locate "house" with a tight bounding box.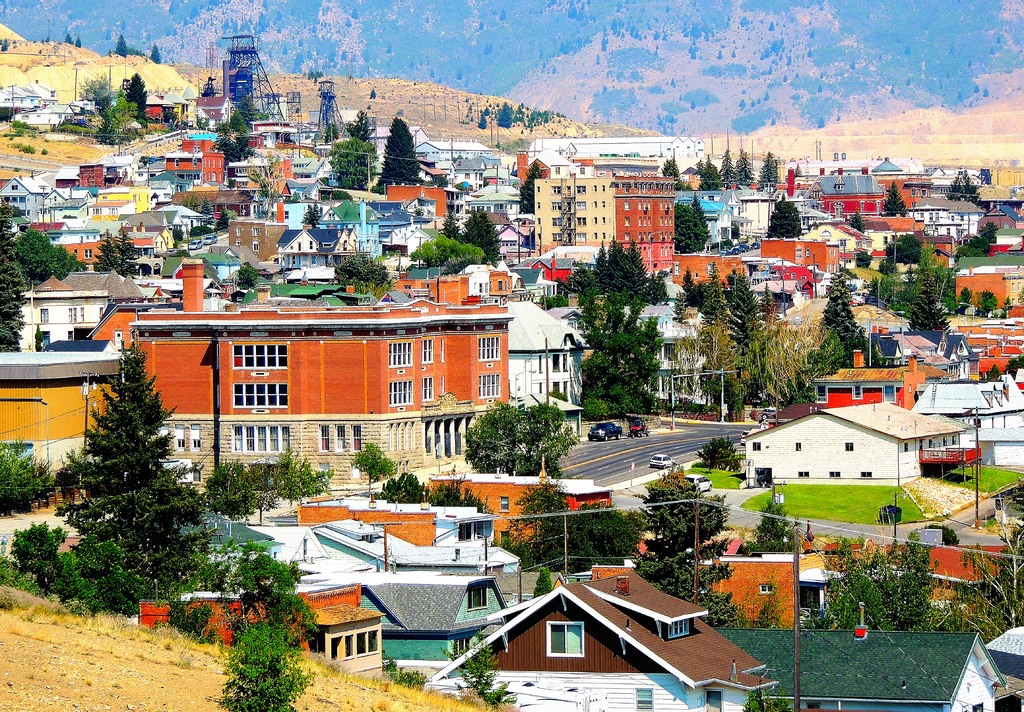
{"x1": 766, "y1": 402, "x2": 976, "y2": 494}.
